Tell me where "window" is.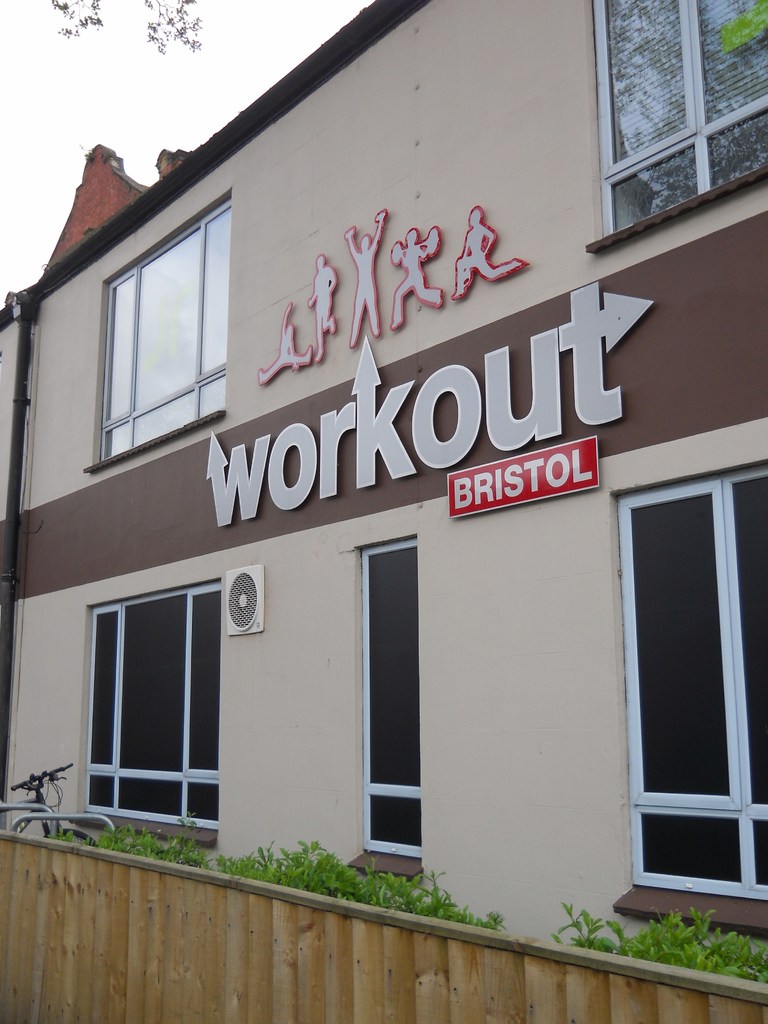
"window" is at <box>608,439,767,955</box>.
